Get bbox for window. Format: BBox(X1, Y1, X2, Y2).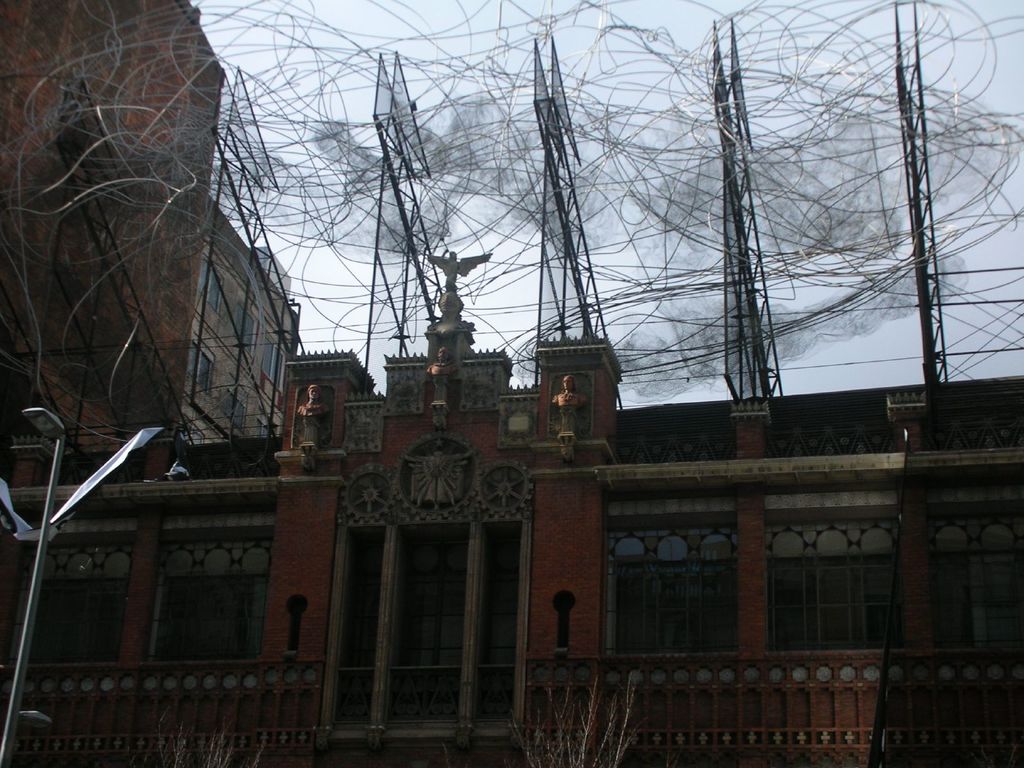
BBox(186, 333, 212, 394).
